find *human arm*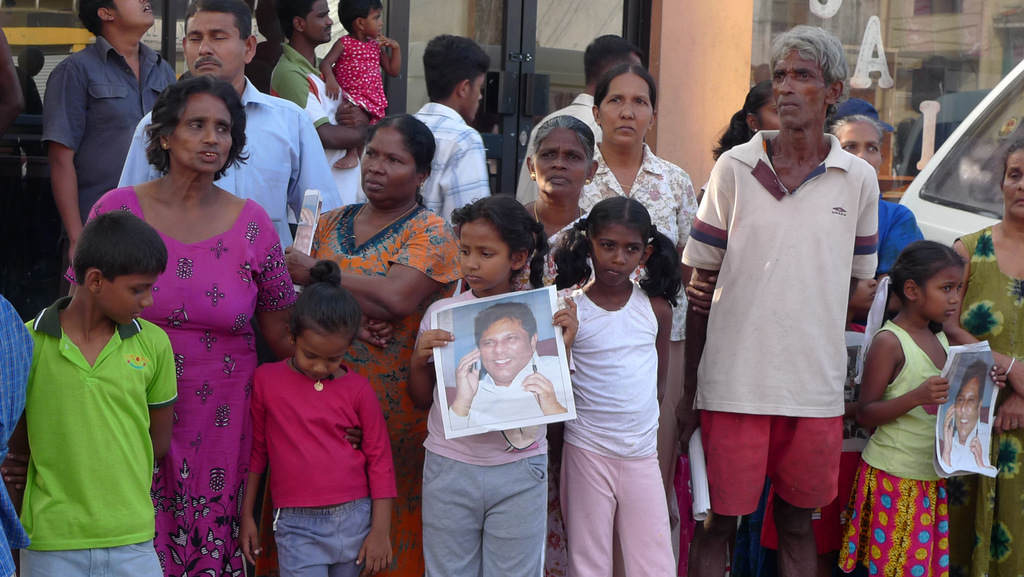
<box>149,329,178,469</box>
